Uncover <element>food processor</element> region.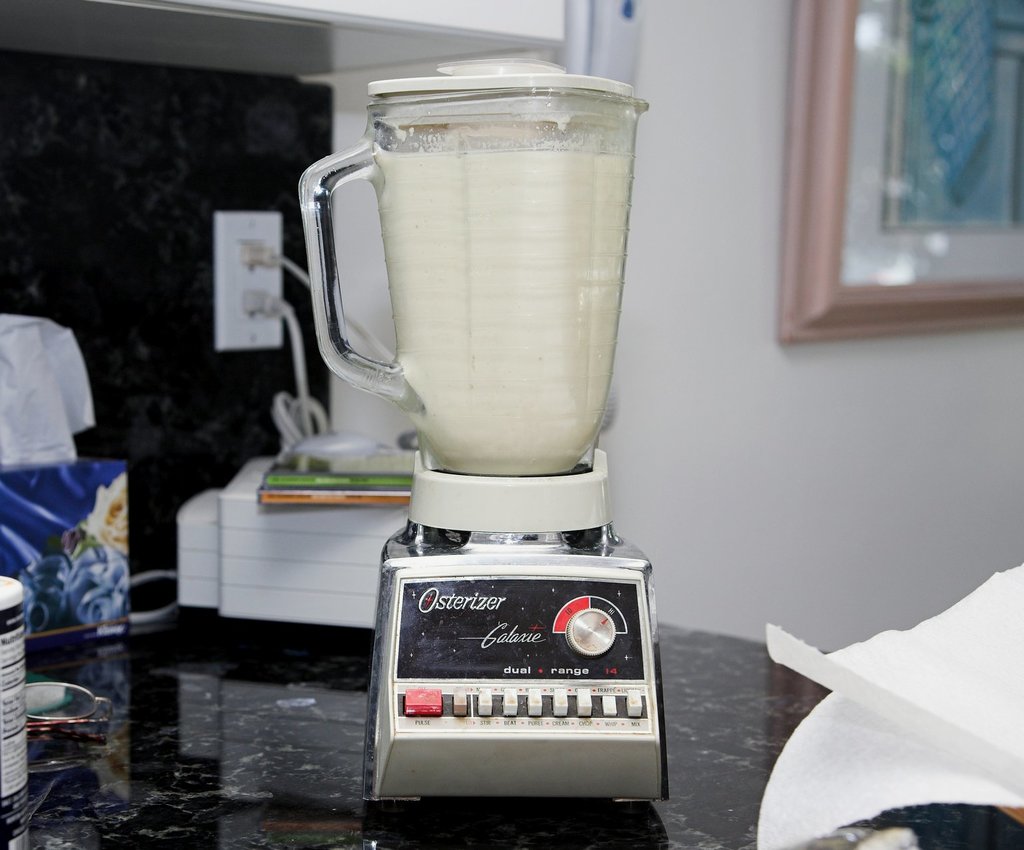
Uncovered: {"x1": 298, "y1": 53, "x2": 666, "y2": 804}.
